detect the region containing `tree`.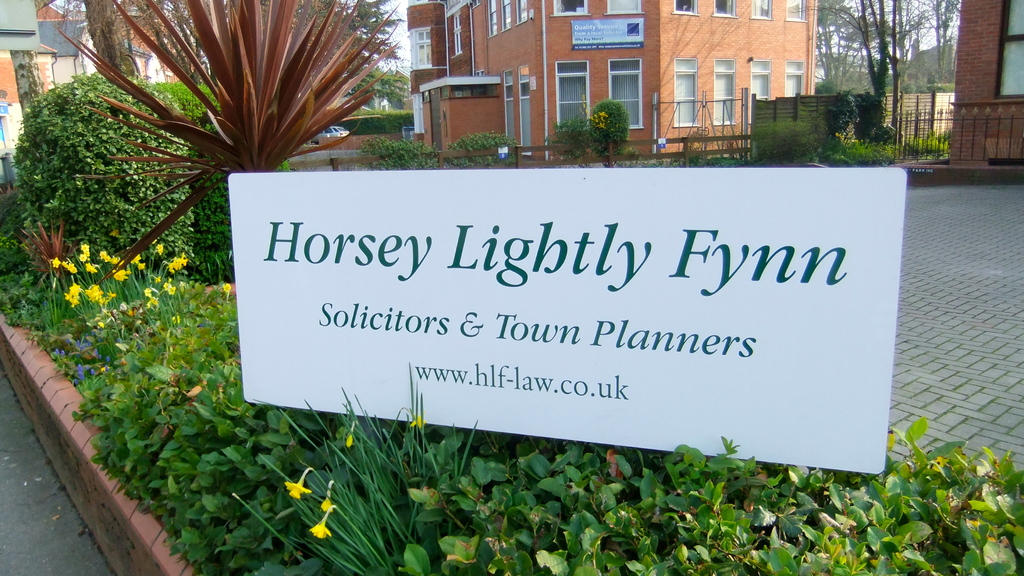
locate(58, 0, 405, 284).
